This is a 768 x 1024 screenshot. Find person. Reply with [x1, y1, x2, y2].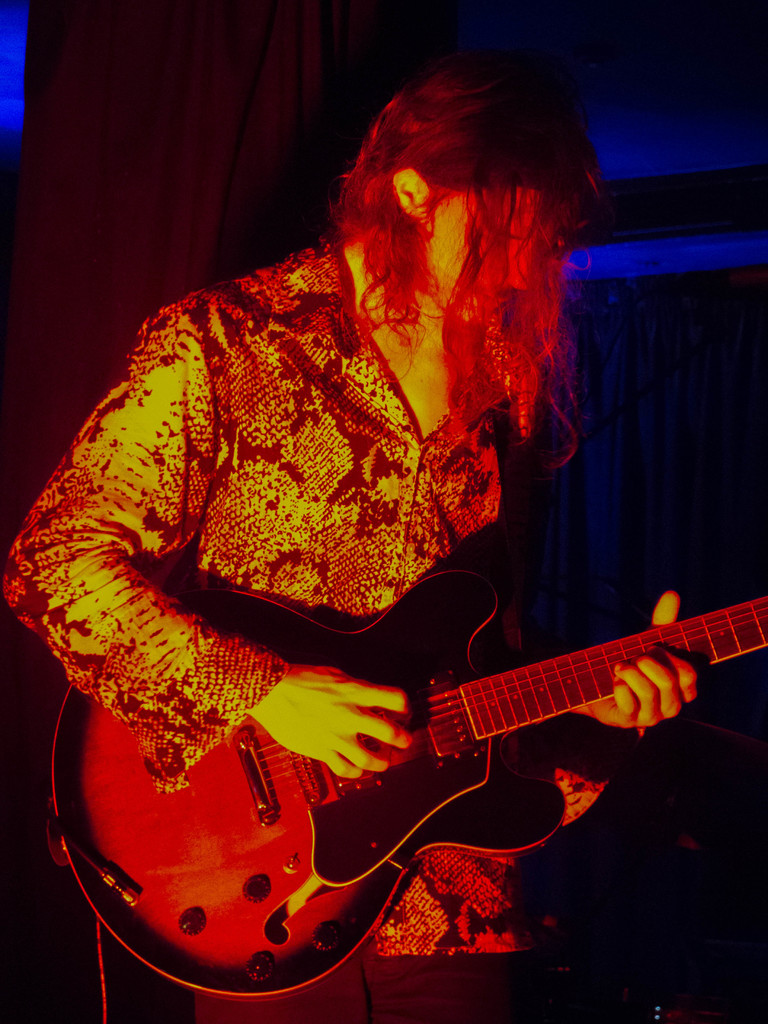
[35, 46, 685, 966].
